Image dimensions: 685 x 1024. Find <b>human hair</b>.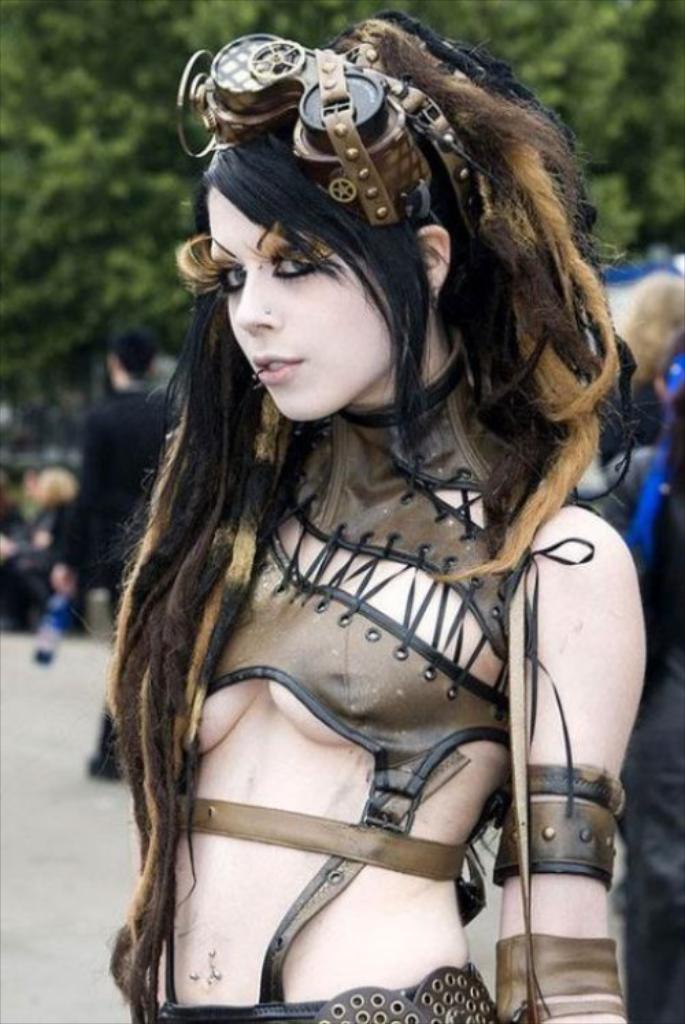
621 271 684 387.
